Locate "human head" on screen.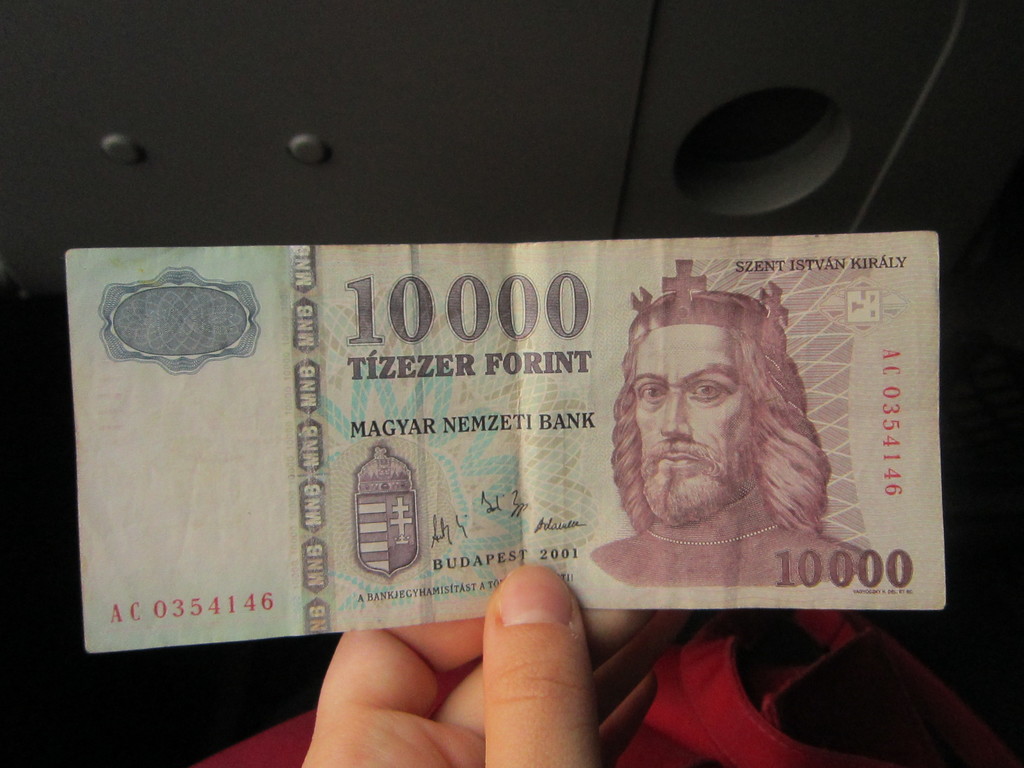
On screen at [611,284,804,521].
